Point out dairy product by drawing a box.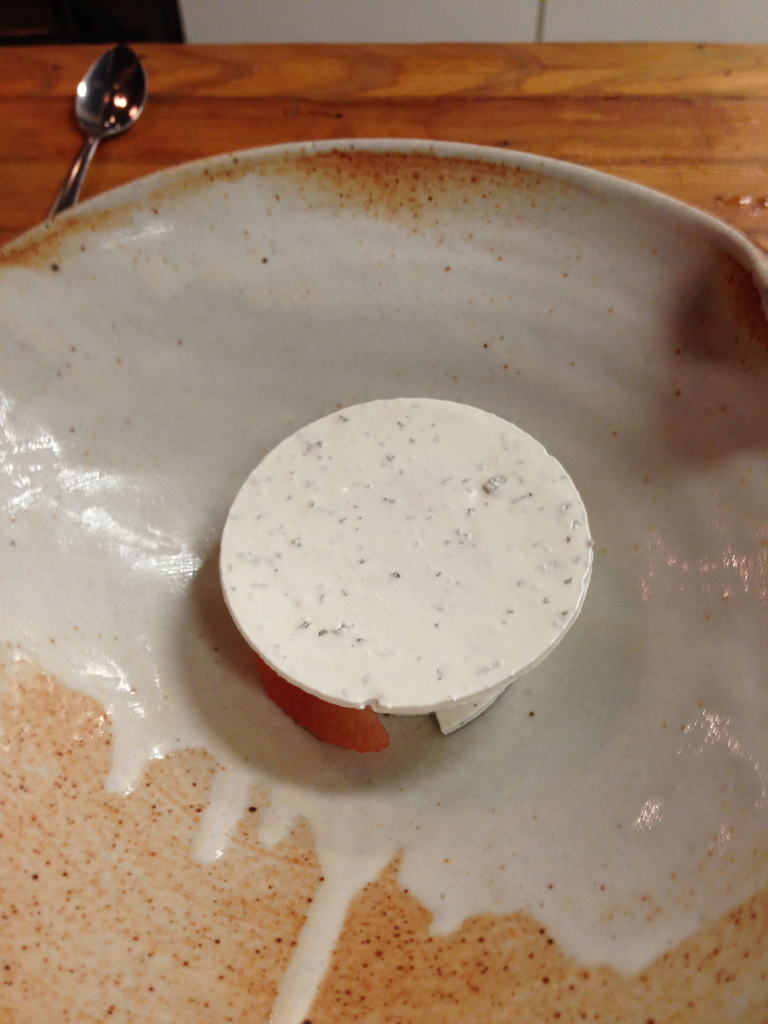
rect(219, 400, 595, 713).
